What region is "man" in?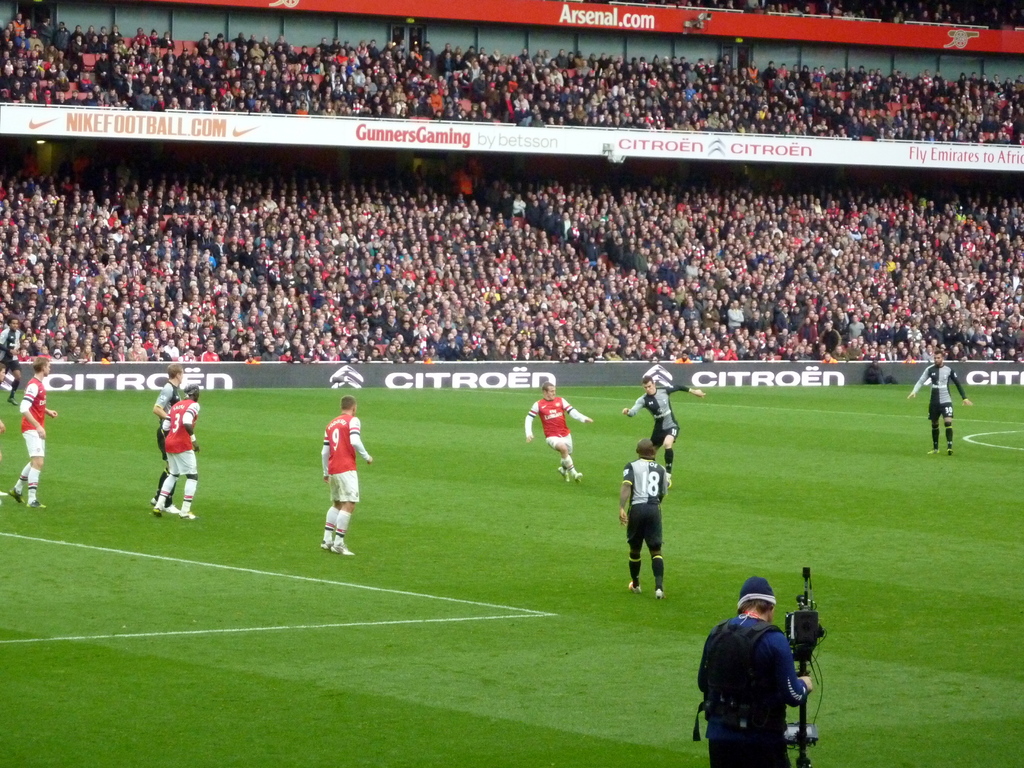
crop(522, 380, 594, 485).
